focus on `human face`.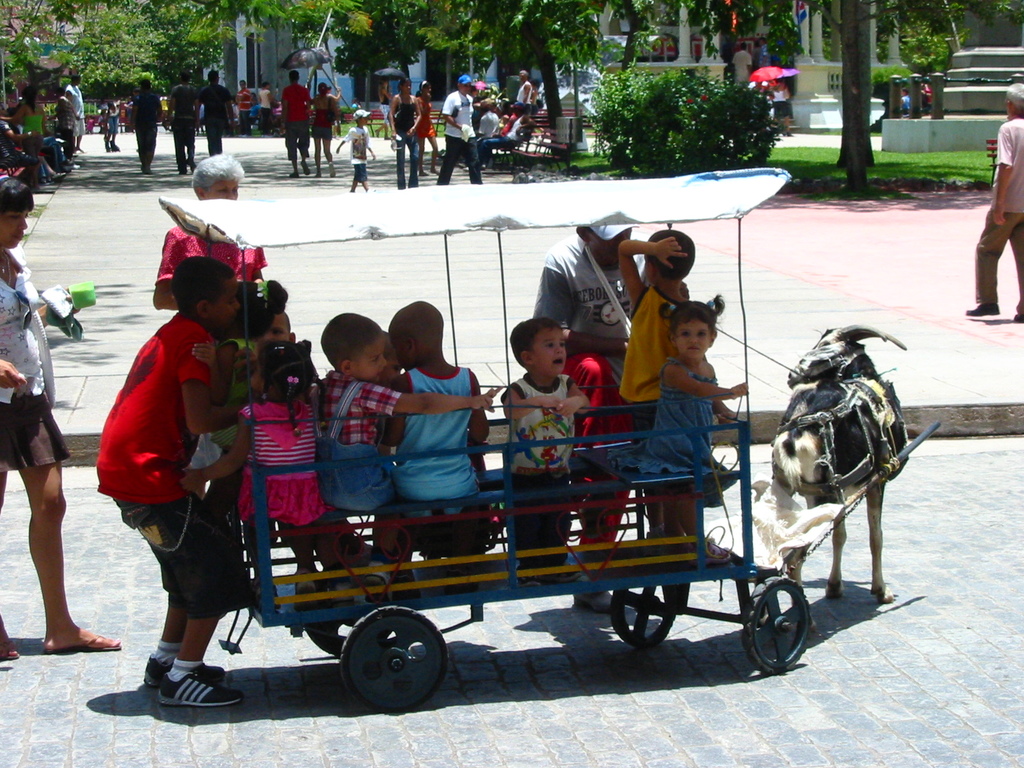
Focused at left=675, top=313, right=710, bottom=360.
